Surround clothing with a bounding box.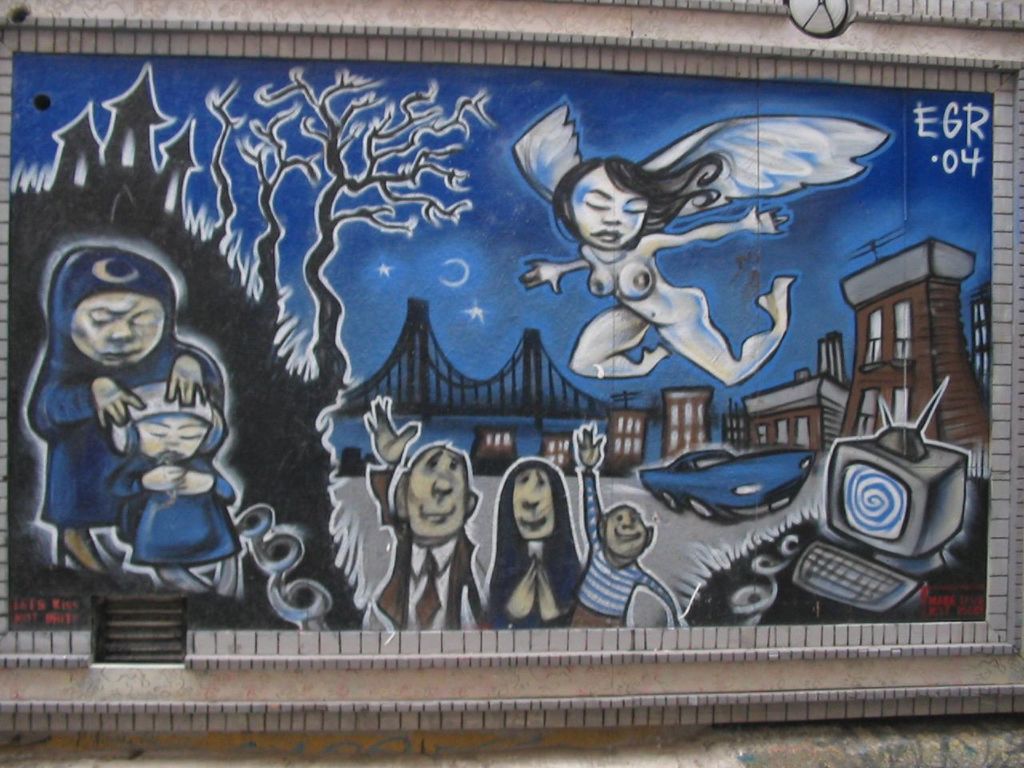
x1=22 y1=244 x2=228 y2=538.
